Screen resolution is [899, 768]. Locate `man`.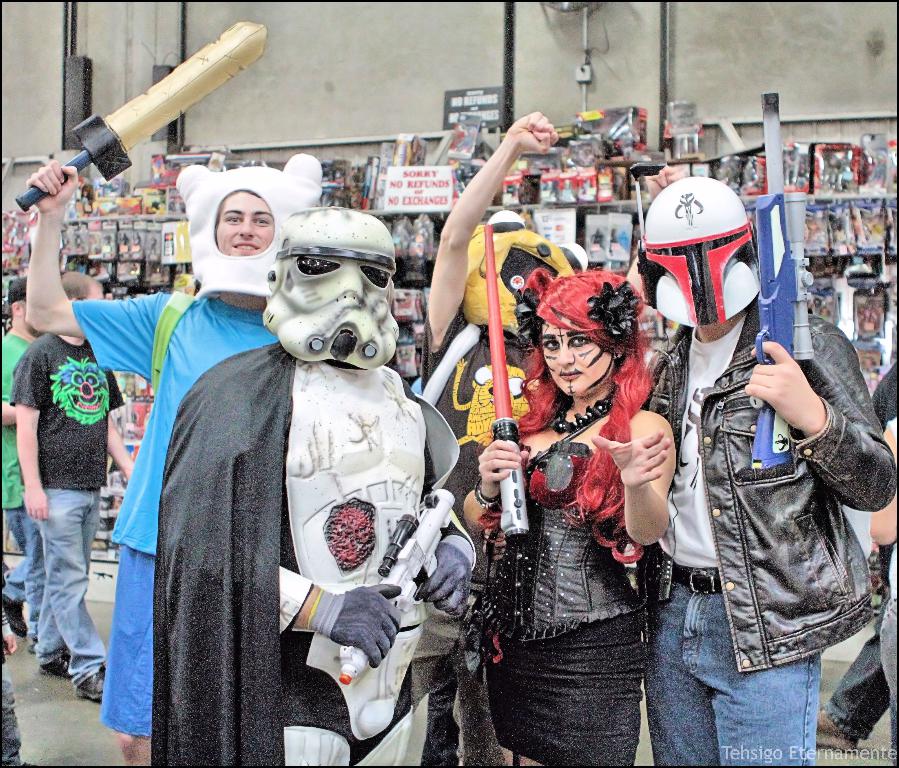
BBox(0, 267, 38, 660).
